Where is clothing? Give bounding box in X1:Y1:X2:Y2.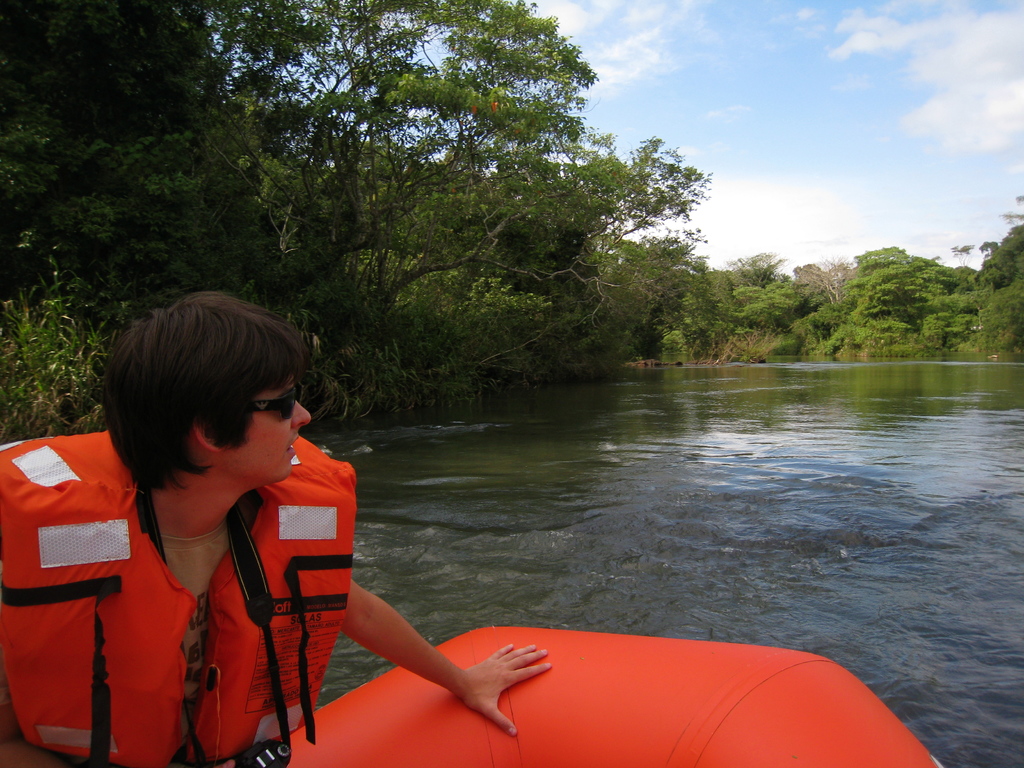
35:438:424:750.
